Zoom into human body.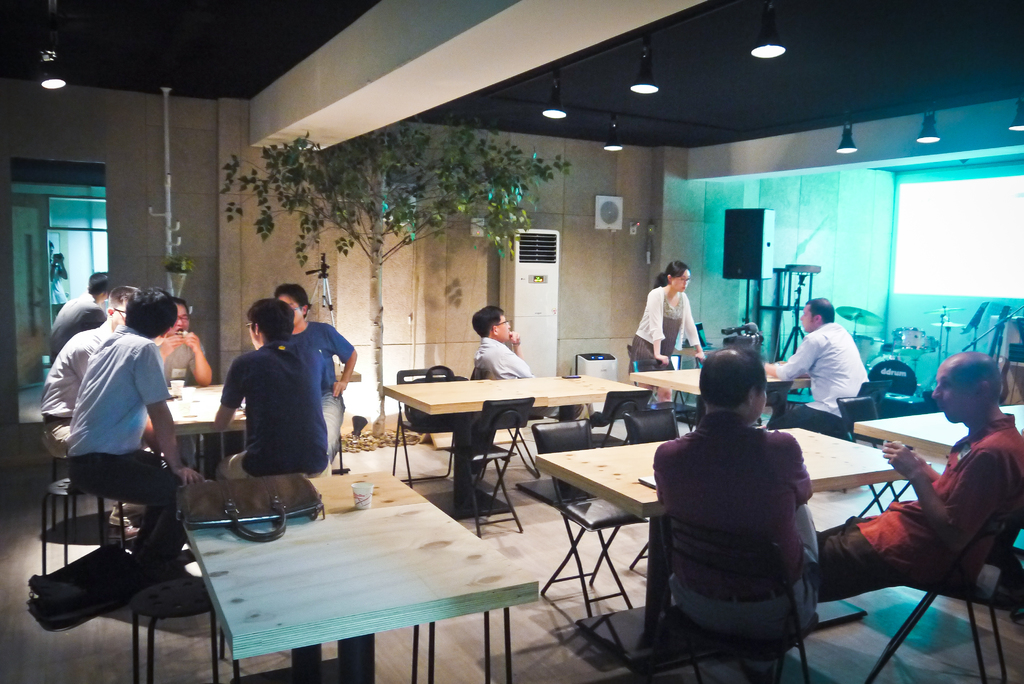
Zoom target: x1=47, y1=291, x2=110, y2=368.
